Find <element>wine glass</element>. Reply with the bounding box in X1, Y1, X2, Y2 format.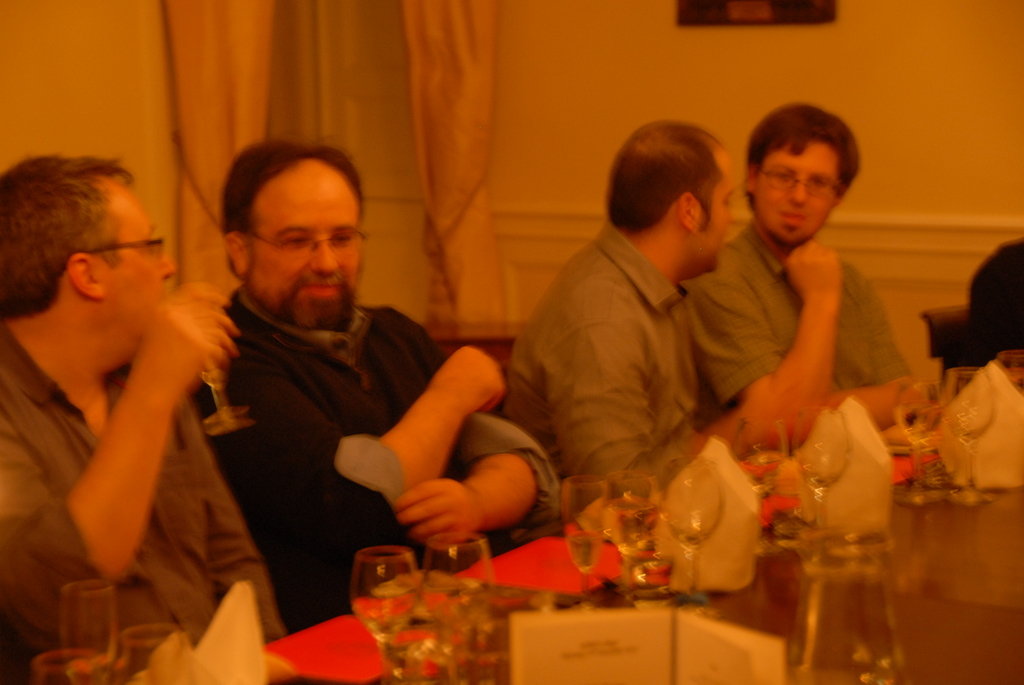
792, 402, 850, 539.
